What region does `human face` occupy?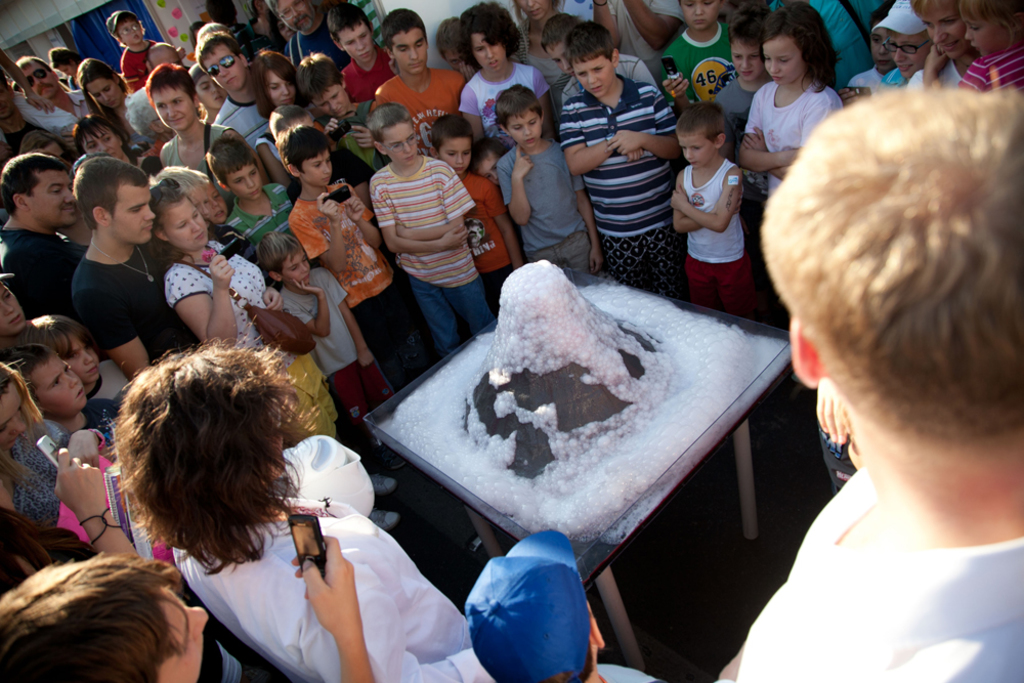
Rect(958, 1, 1015, 55).
